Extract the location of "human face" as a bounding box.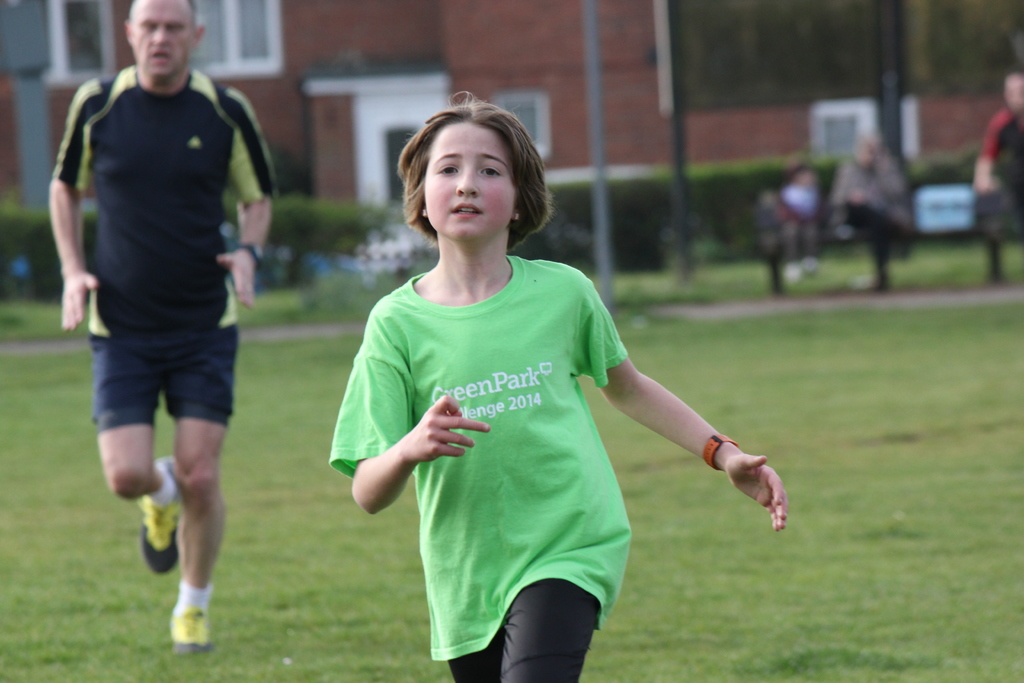
left=422, top=114, right=513, bottom=240.
